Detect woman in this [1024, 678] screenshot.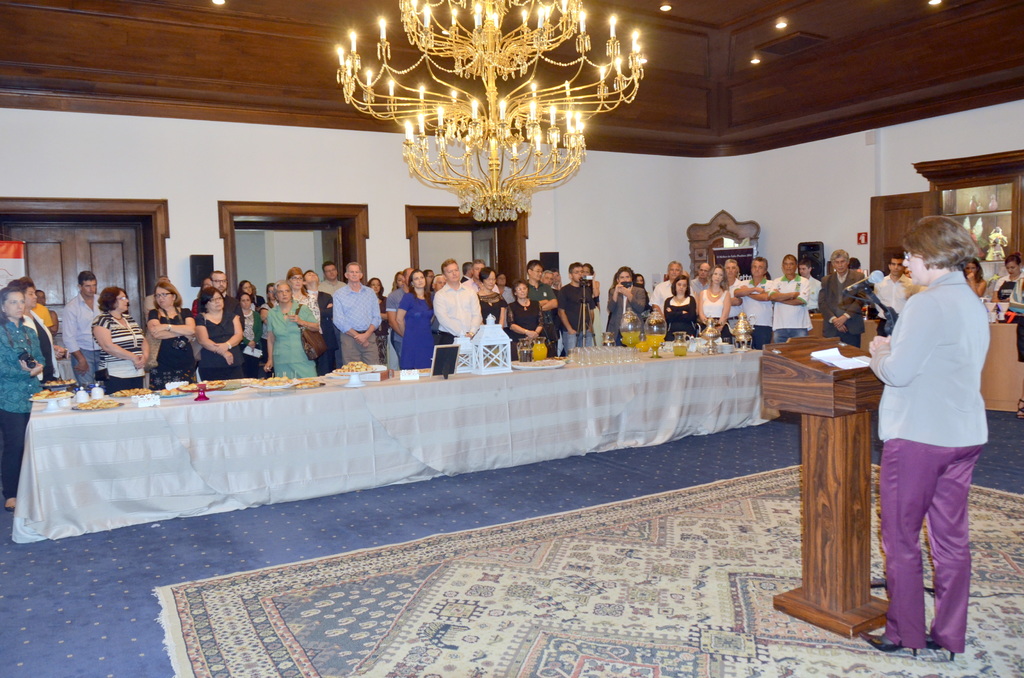
Detection: 391,273,404,291.
